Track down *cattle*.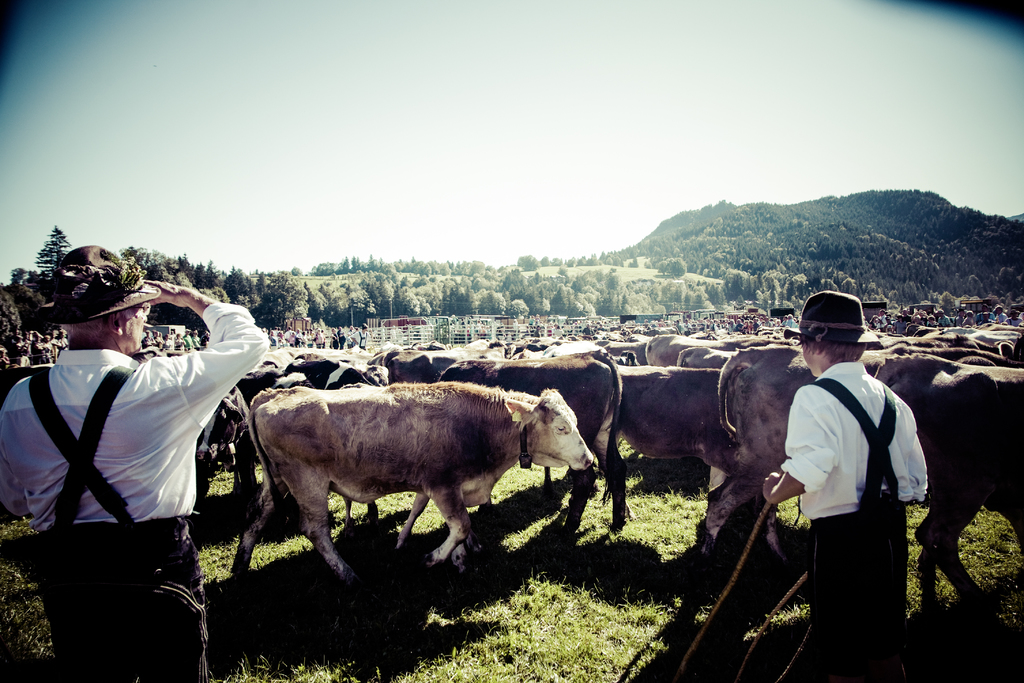
Tracked to 431/349/634/539.
